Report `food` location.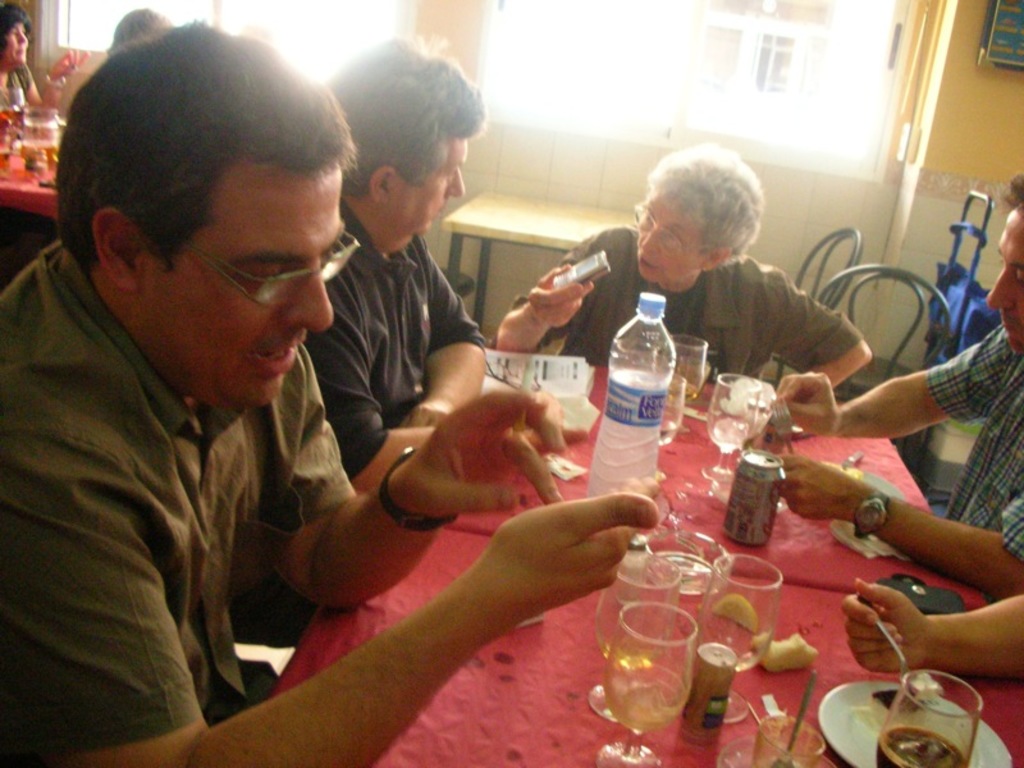
Report: x1=911 y1=673 x2=942 y2=698.
